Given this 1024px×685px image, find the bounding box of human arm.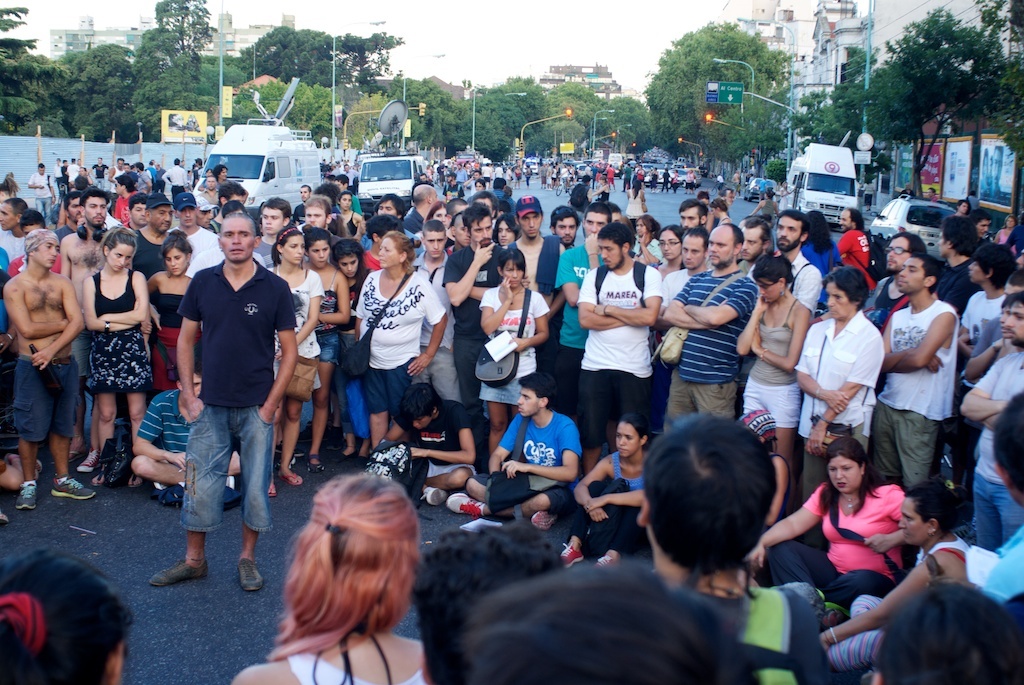
681, 281, 754, 329.
